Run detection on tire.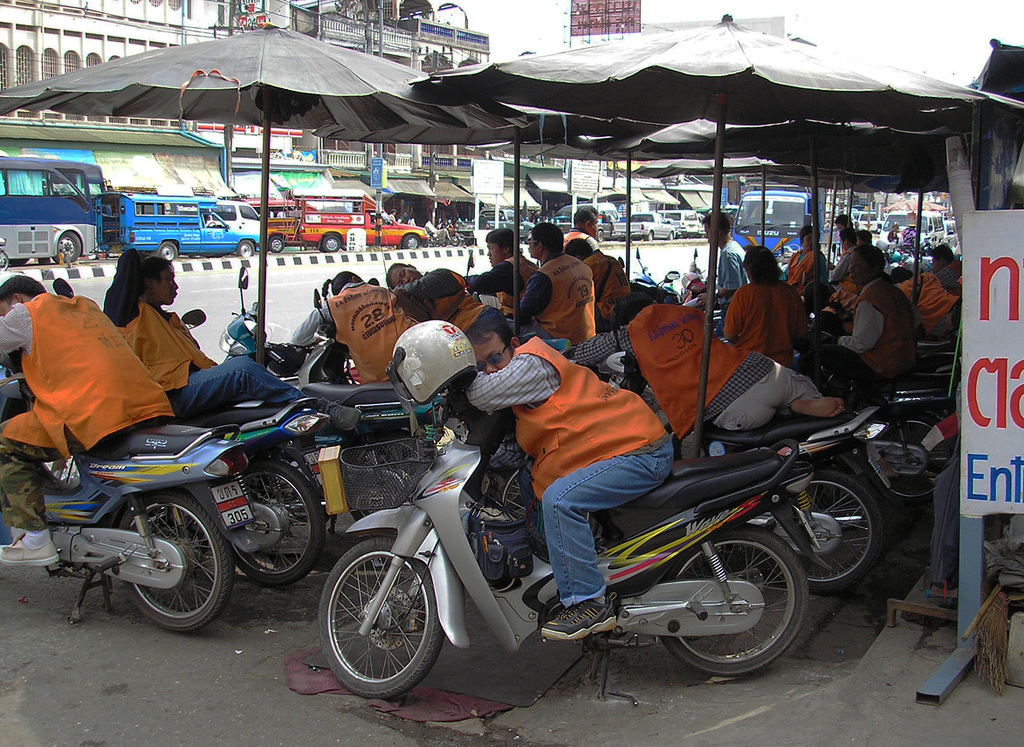
Result: select_region(647, 231, 655, 244).
